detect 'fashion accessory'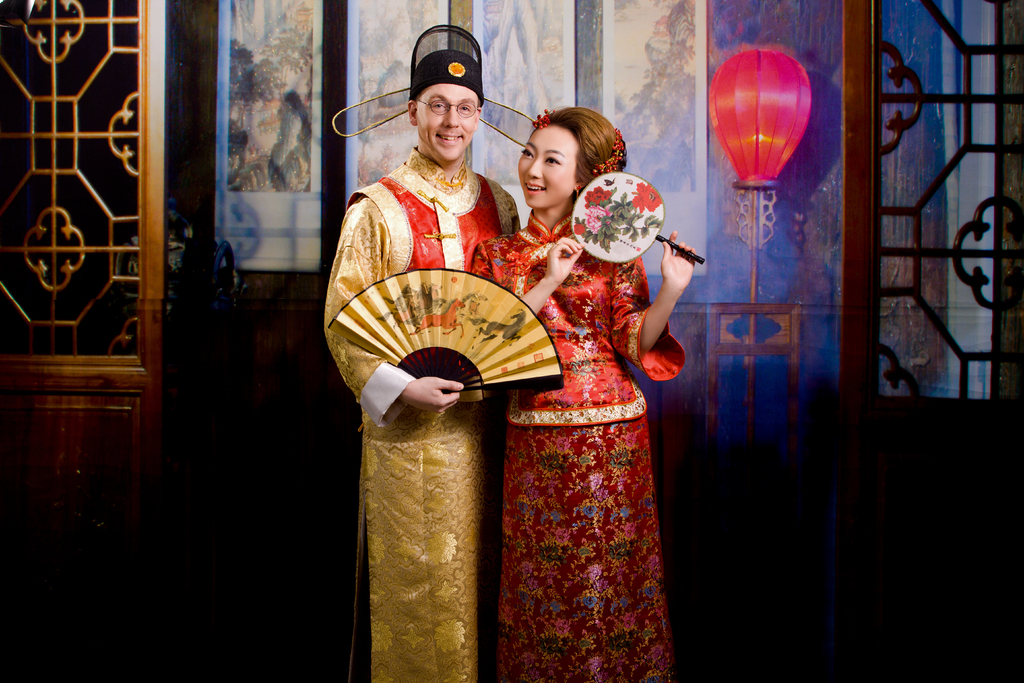
[556,241,561,249]
